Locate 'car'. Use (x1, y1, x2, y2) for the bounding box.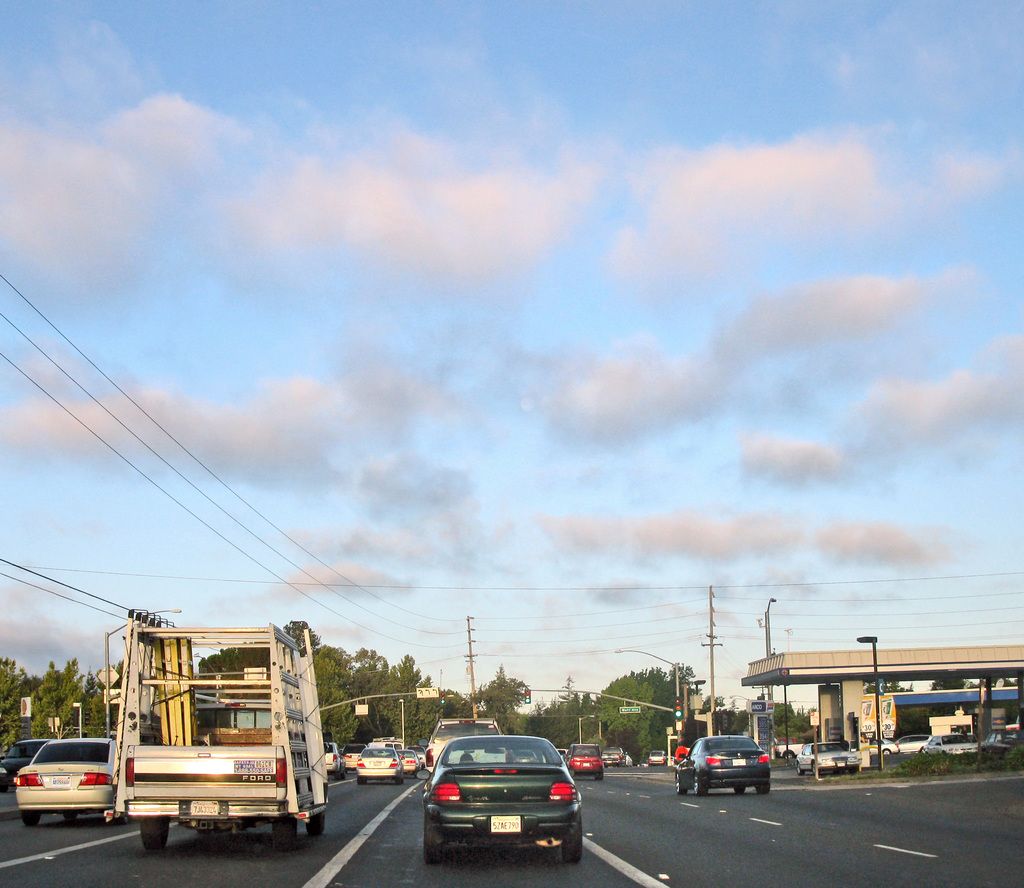
(356, 741, 403, 785).
